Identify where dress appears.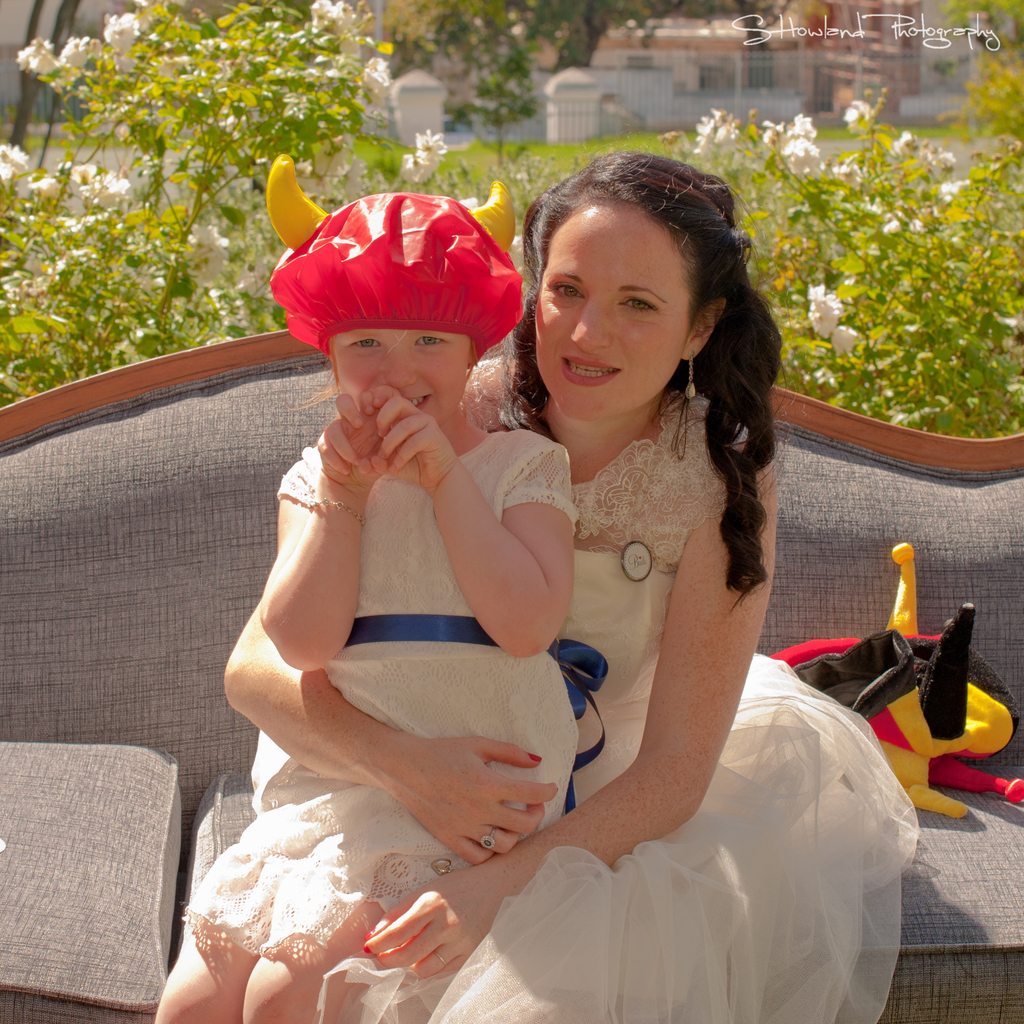
Appears at l=186, t=428, r=580, b=956.
